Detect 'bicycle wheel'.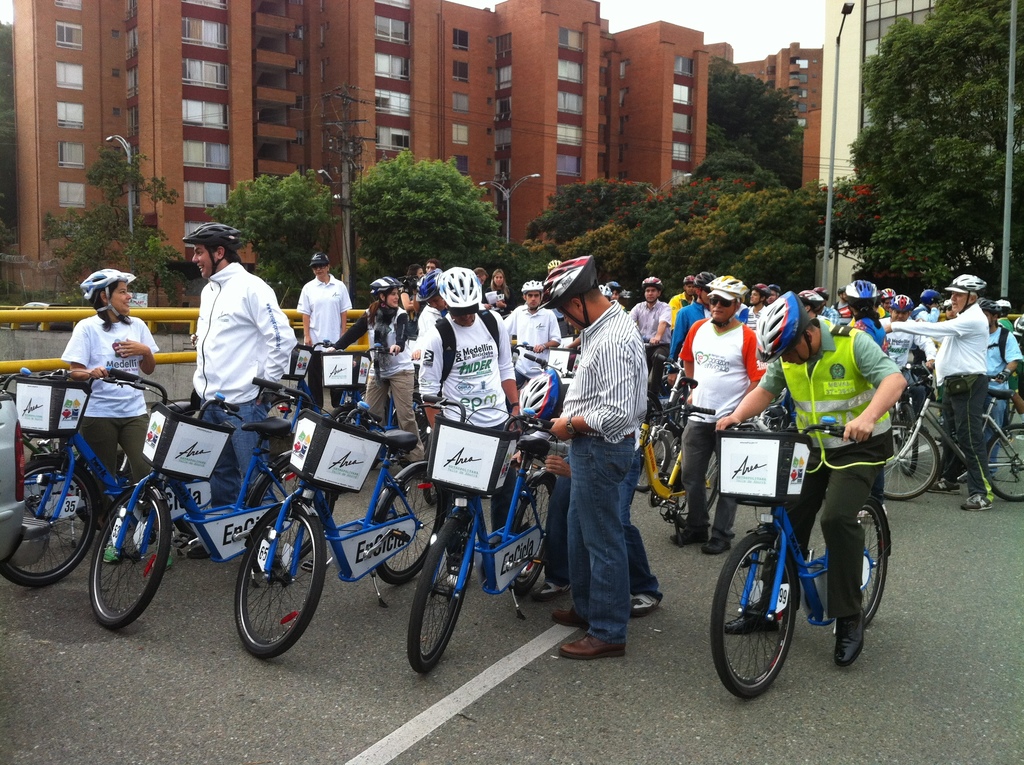
Detected at 863 493 886 624.
